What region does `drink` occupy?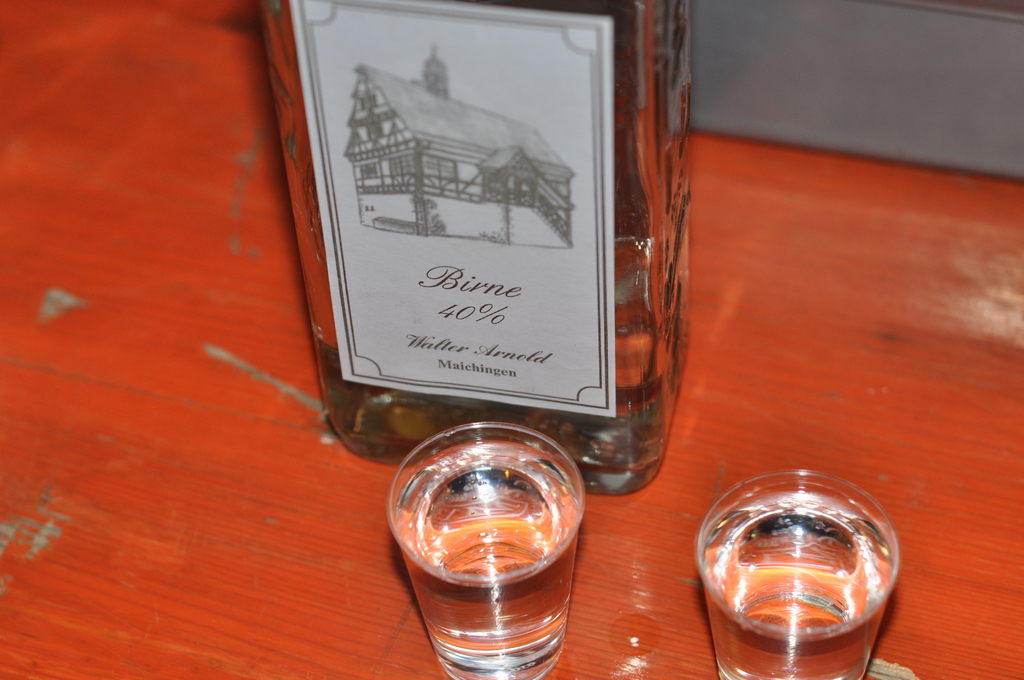
(304,19,691,512).
